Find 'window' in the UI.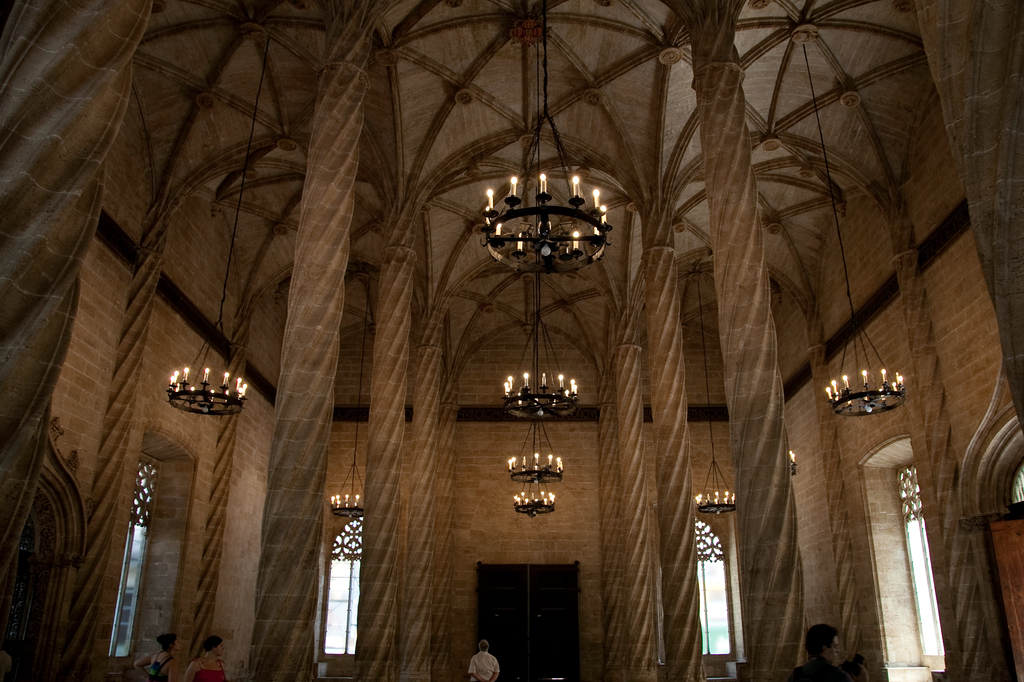
UI element at (x1=1013, y1=457, x2=1023, y2=511).
